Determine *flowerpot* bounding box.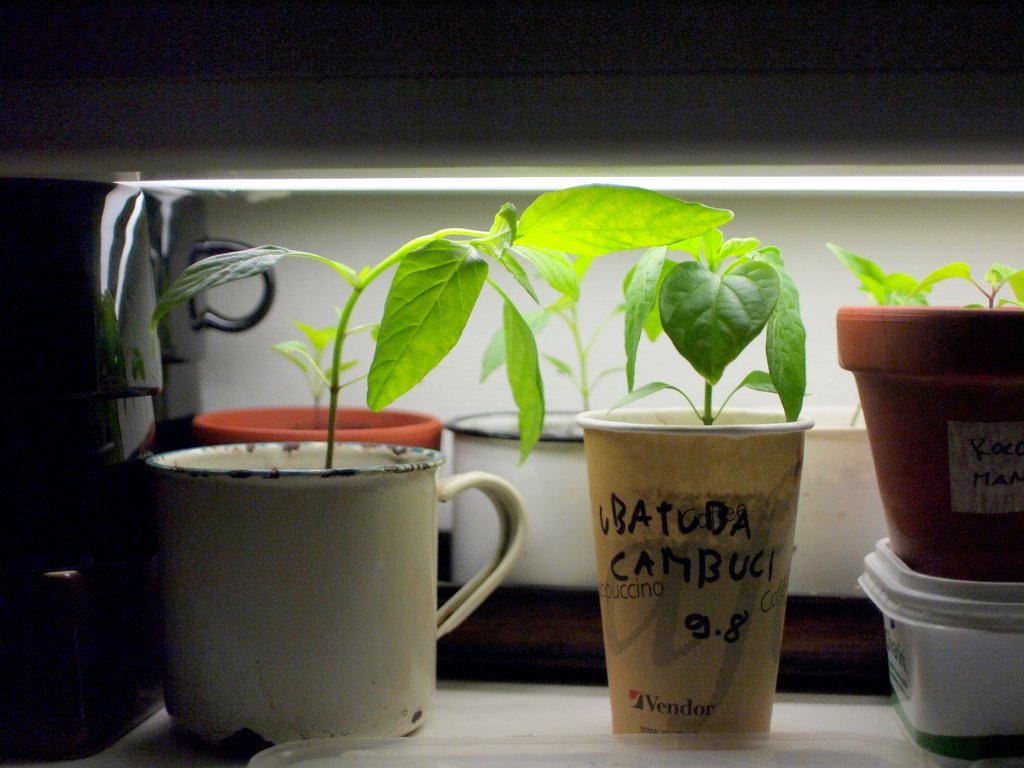
Determined: <region>840, 281, 1015, 628</region>.
